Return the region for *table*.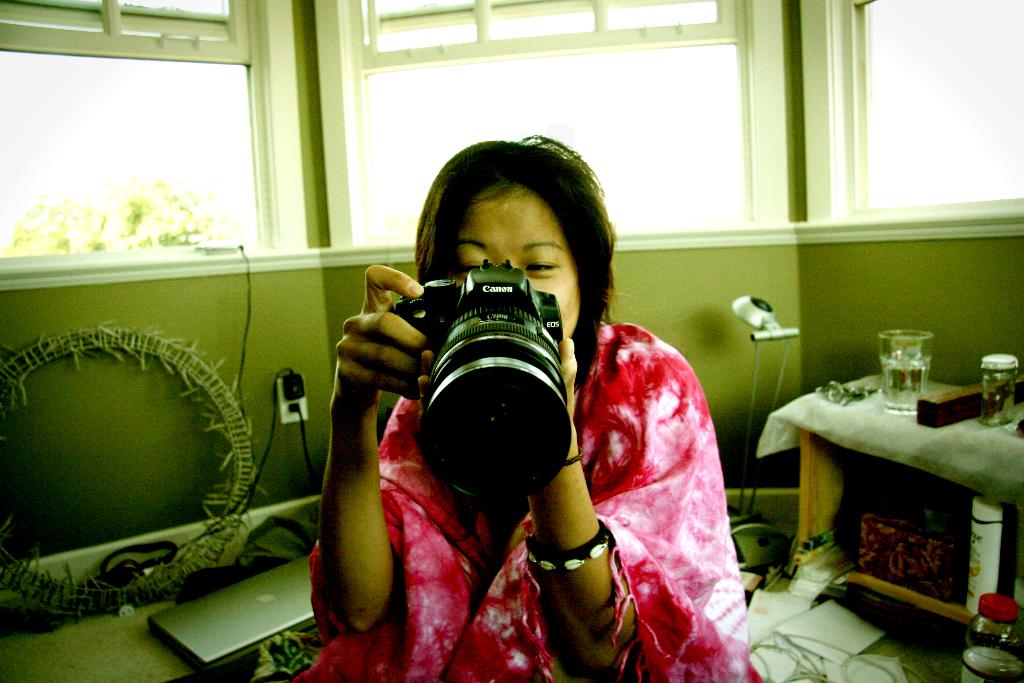
bbox=(771, 356, 1016, 664).
